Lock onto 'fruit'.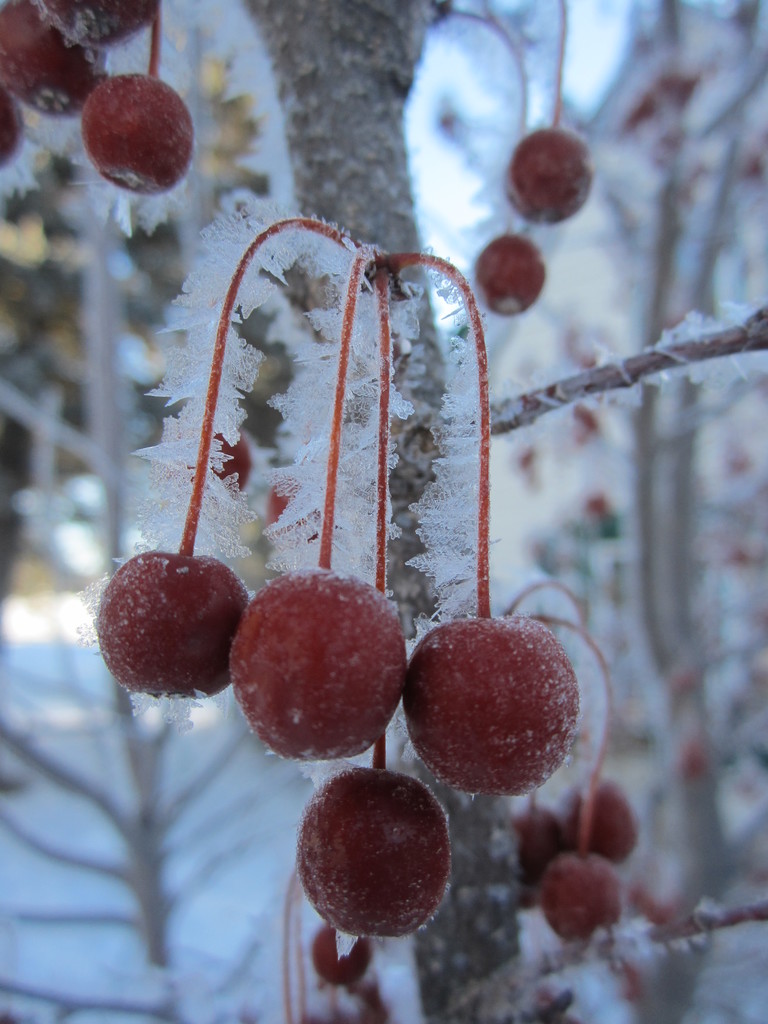
Locked: (x1=506, y1=134, x2=596, y2=230).
